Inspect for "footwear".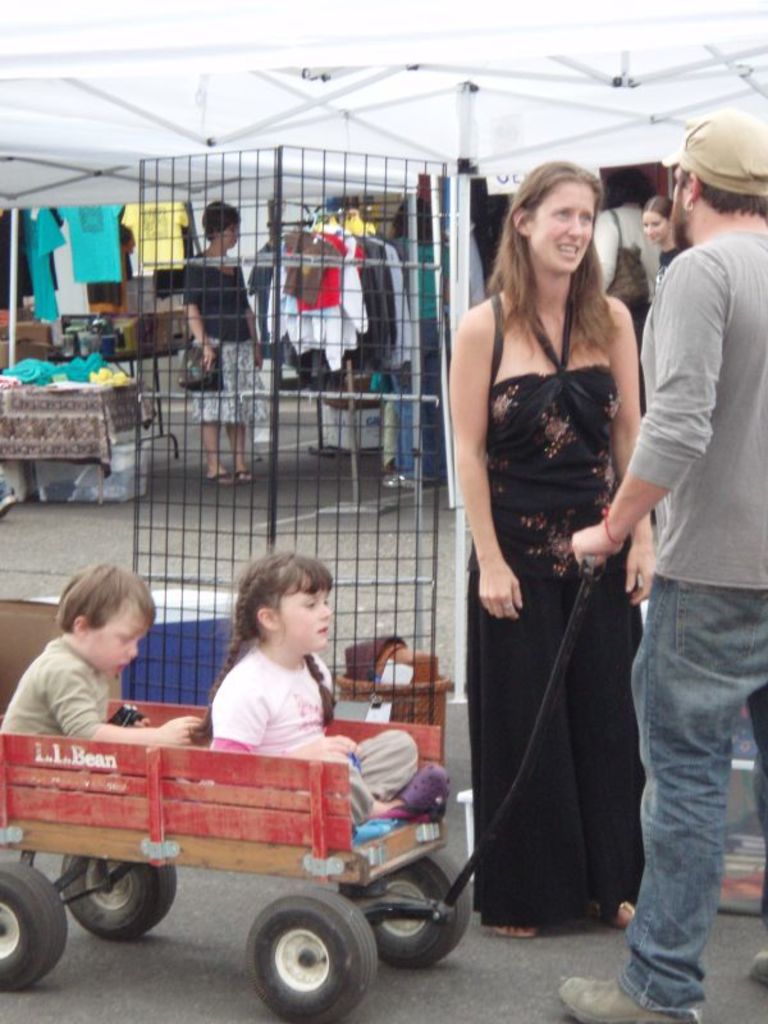
Inspection: Rect(746, 950, 767, 988).
